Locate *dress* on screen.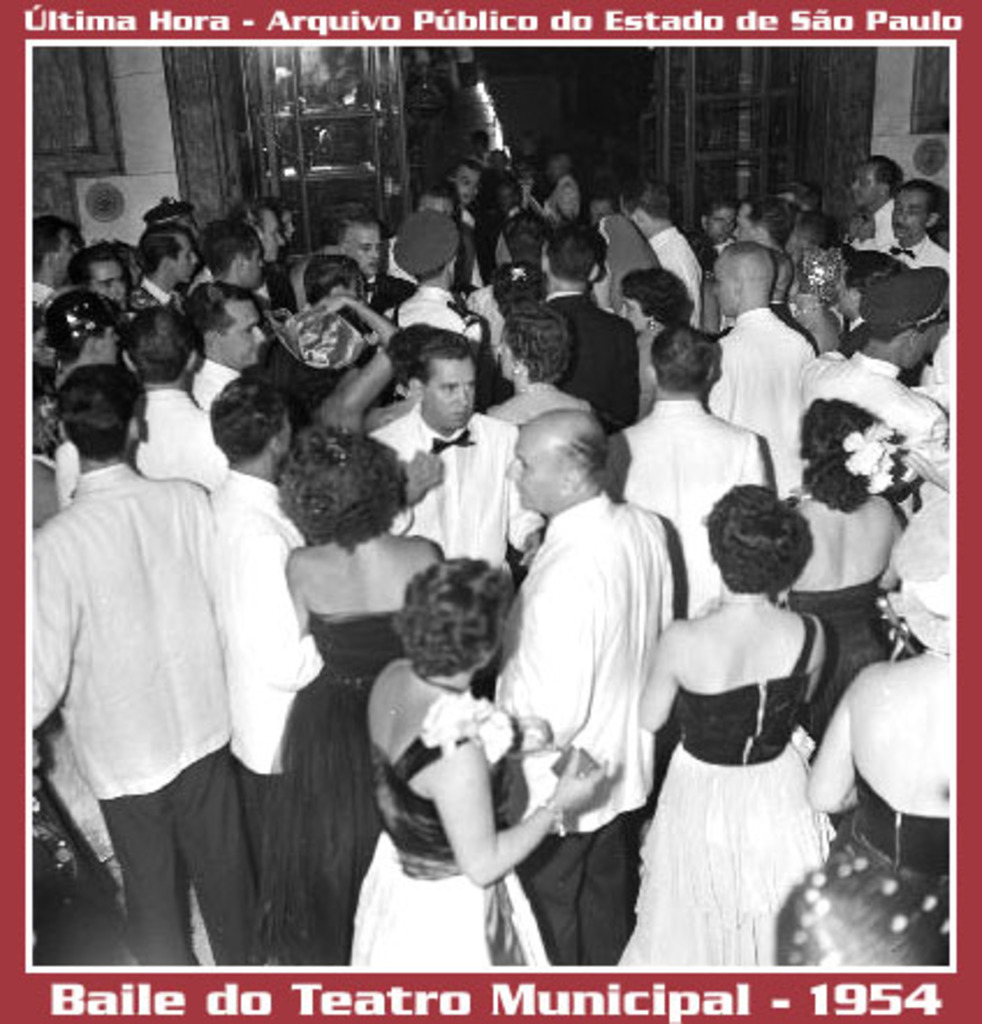
On screen at bbox(255, 602, 405, 968).
